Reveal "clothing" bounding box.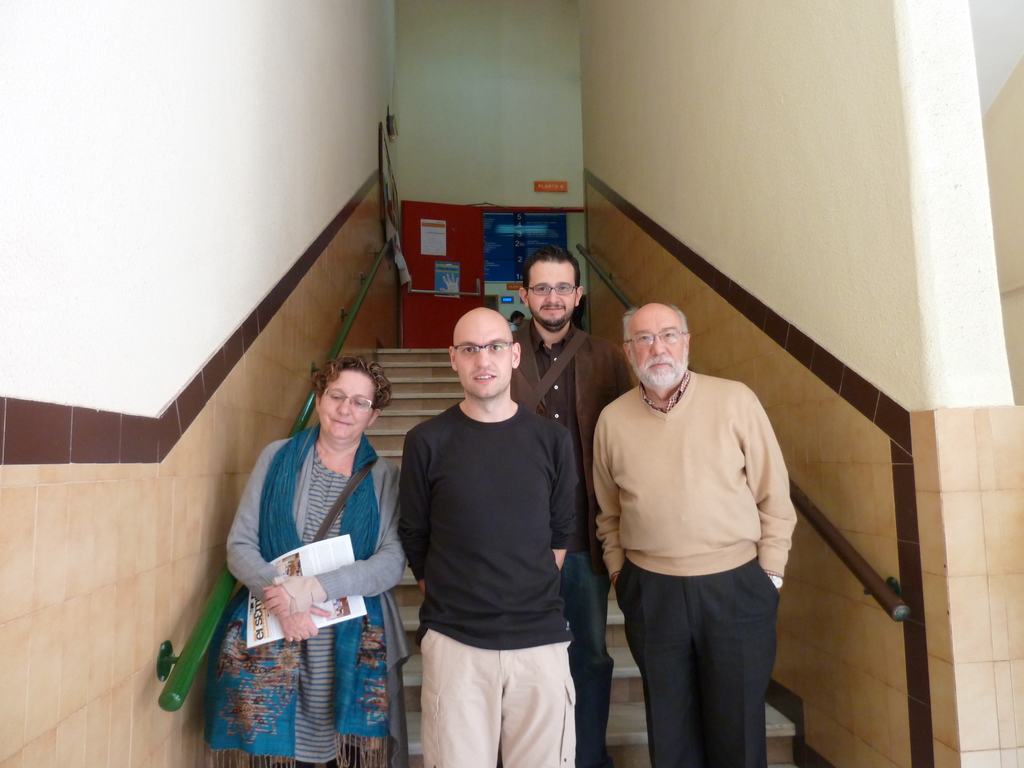
Revealed: box=[417, 628, 579, 765].
